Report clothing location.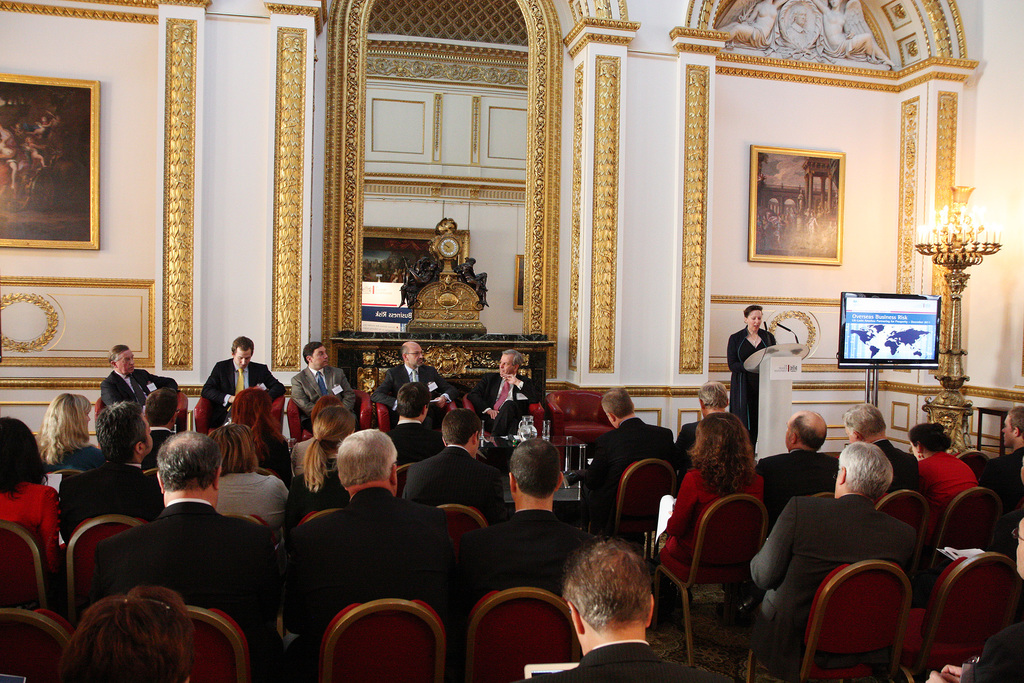
Report: rect(542, 639, 738, 682).
